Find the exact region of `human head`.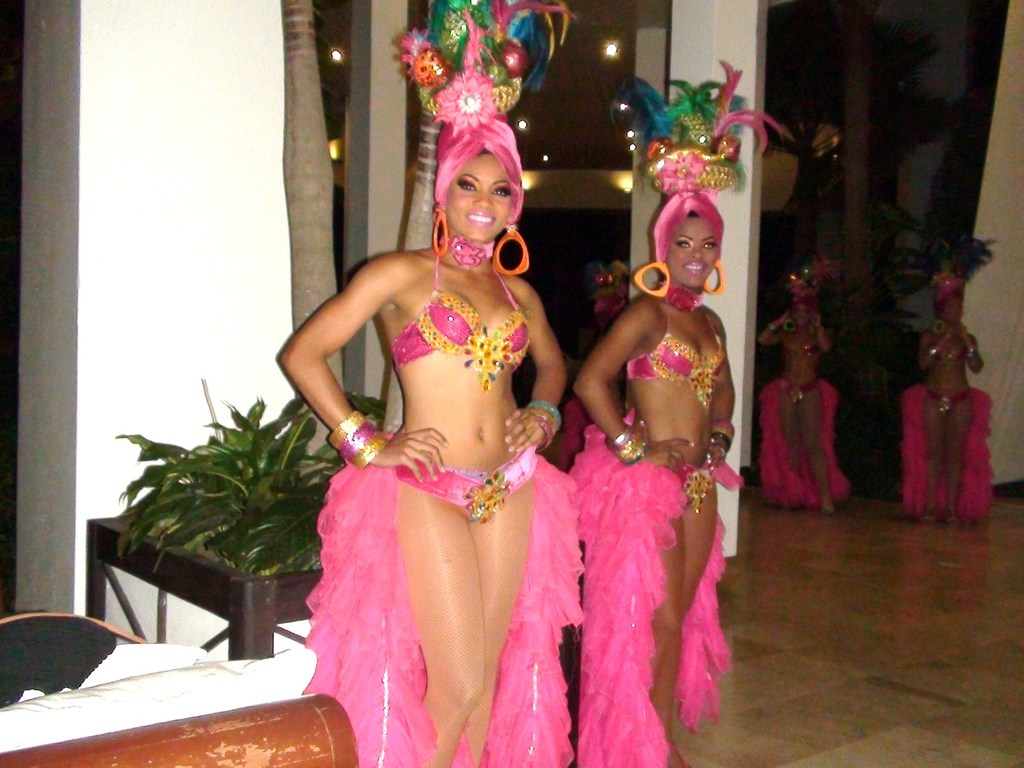
Exact region: [393, 0, 525, 242].
